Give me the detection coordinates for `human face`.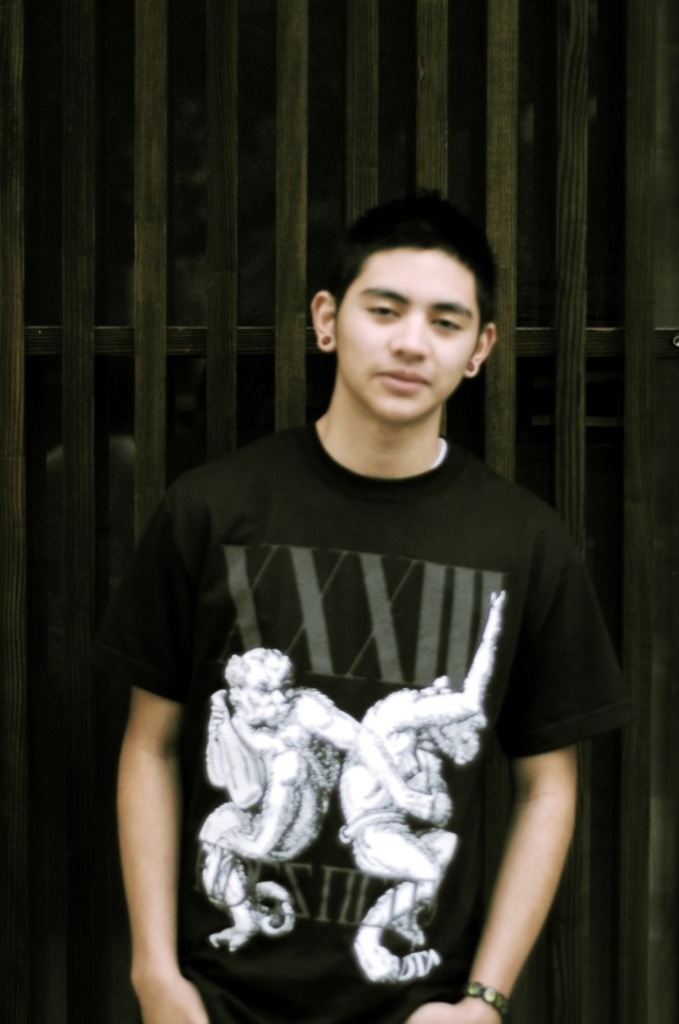
{"left": 331, "top": 254, "right": 474, "bottom": 428}.
